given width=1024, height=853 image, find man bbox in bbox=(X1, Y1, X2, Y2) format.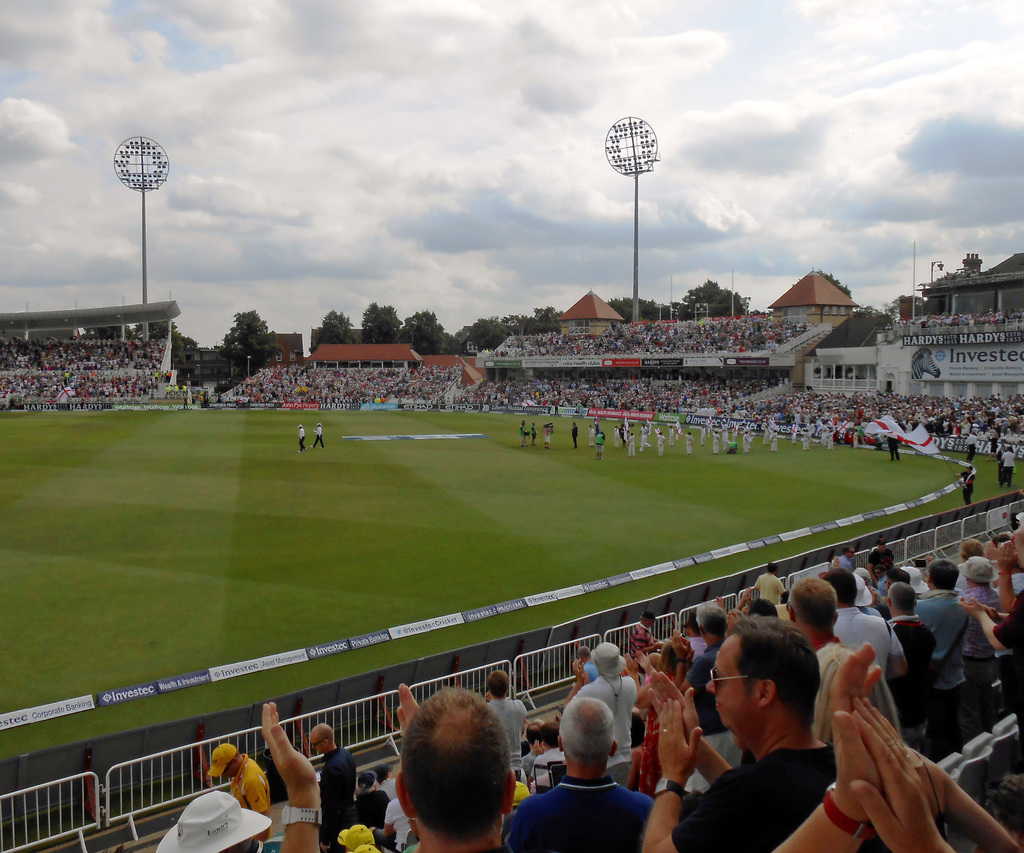
bbox=(627, 611, 661, 686).
